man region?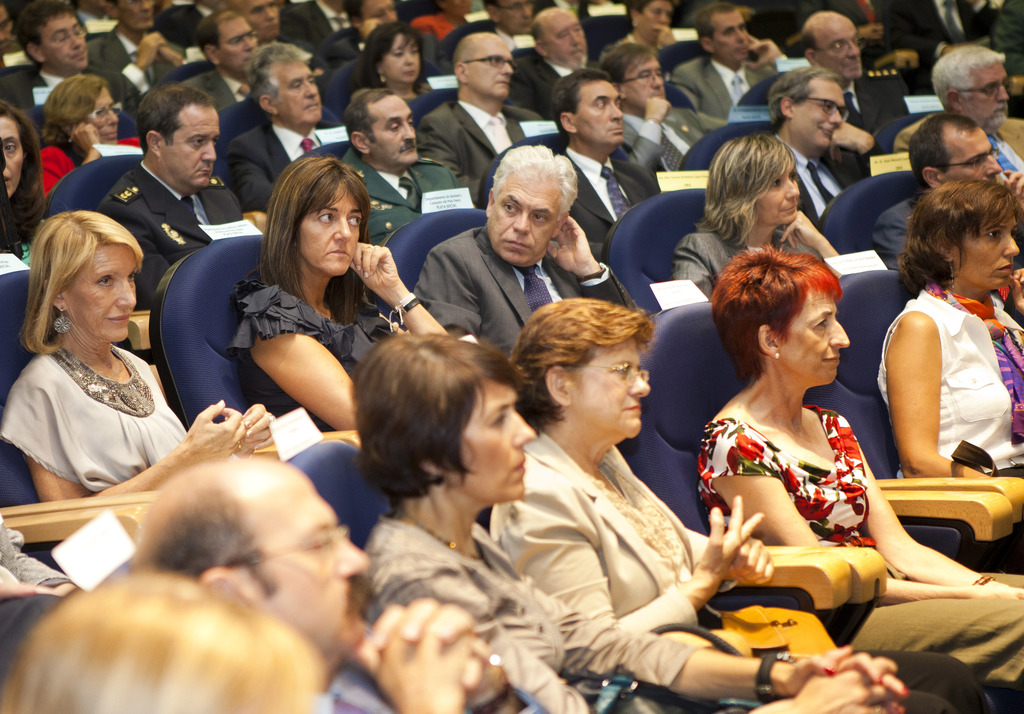
box(189, 9, 287, 123)
